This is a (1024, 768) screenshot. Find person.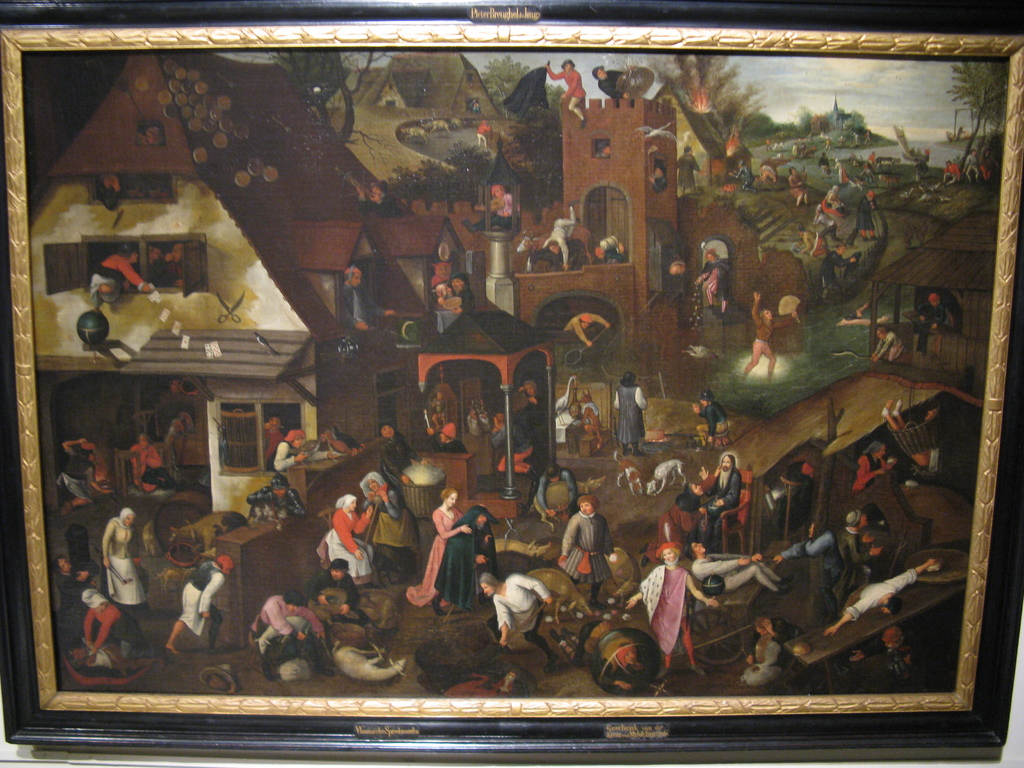
Bounding box: (564, 307, 607, 354).
